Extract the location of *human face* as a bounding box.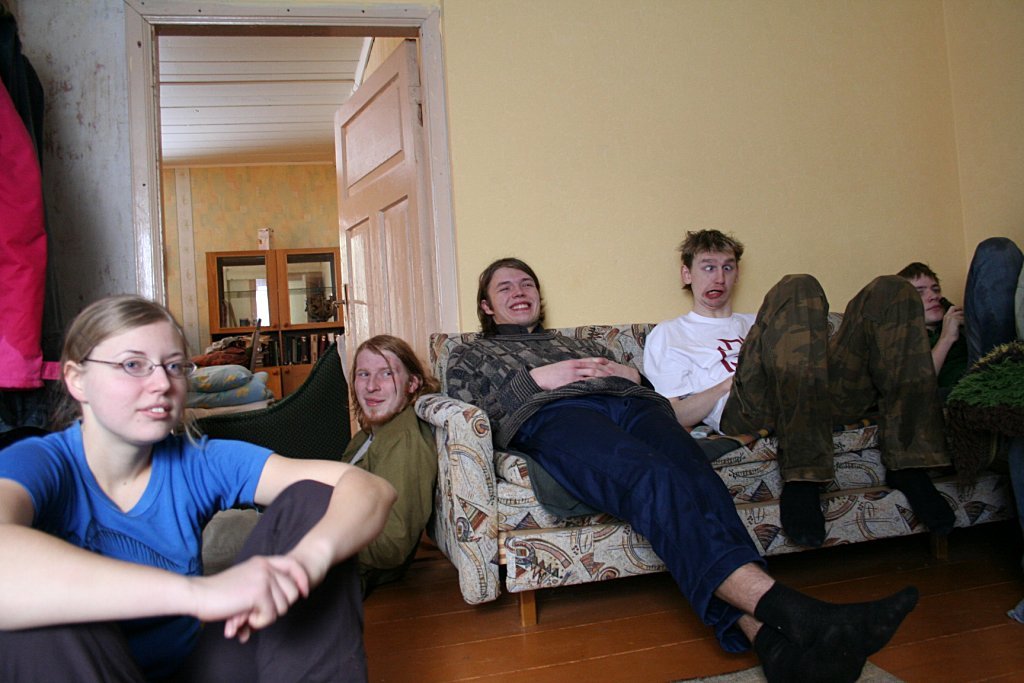
691,250,740,307.
